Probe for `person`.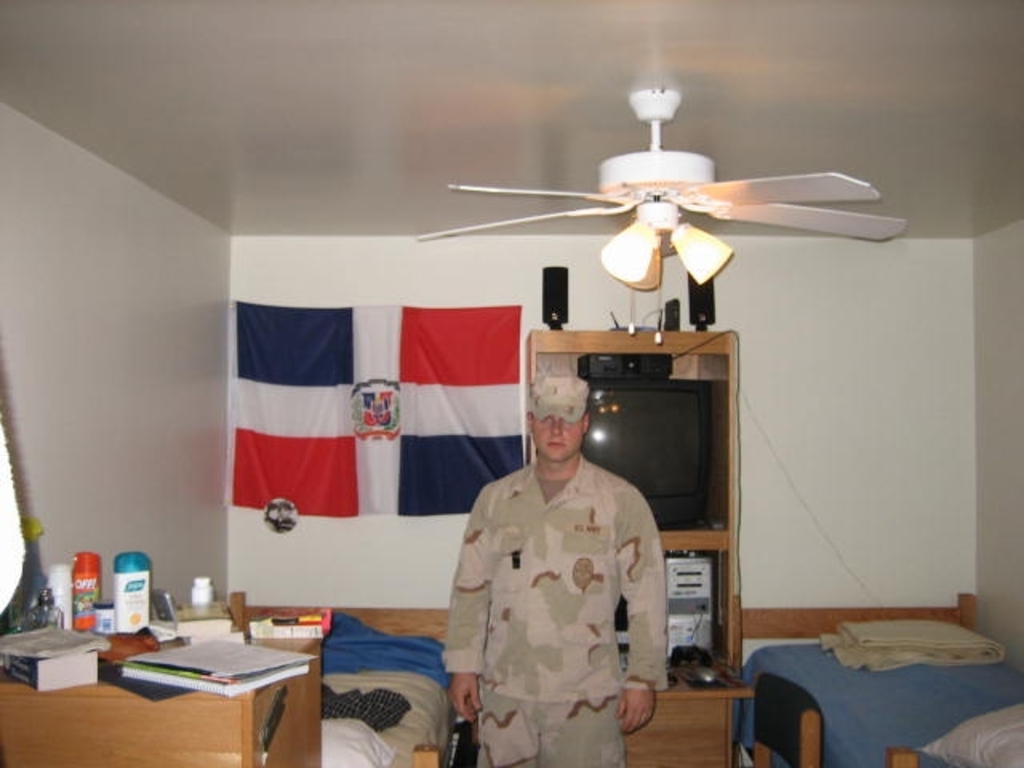
Probe result: select_region(442, 357, 672, 766).
